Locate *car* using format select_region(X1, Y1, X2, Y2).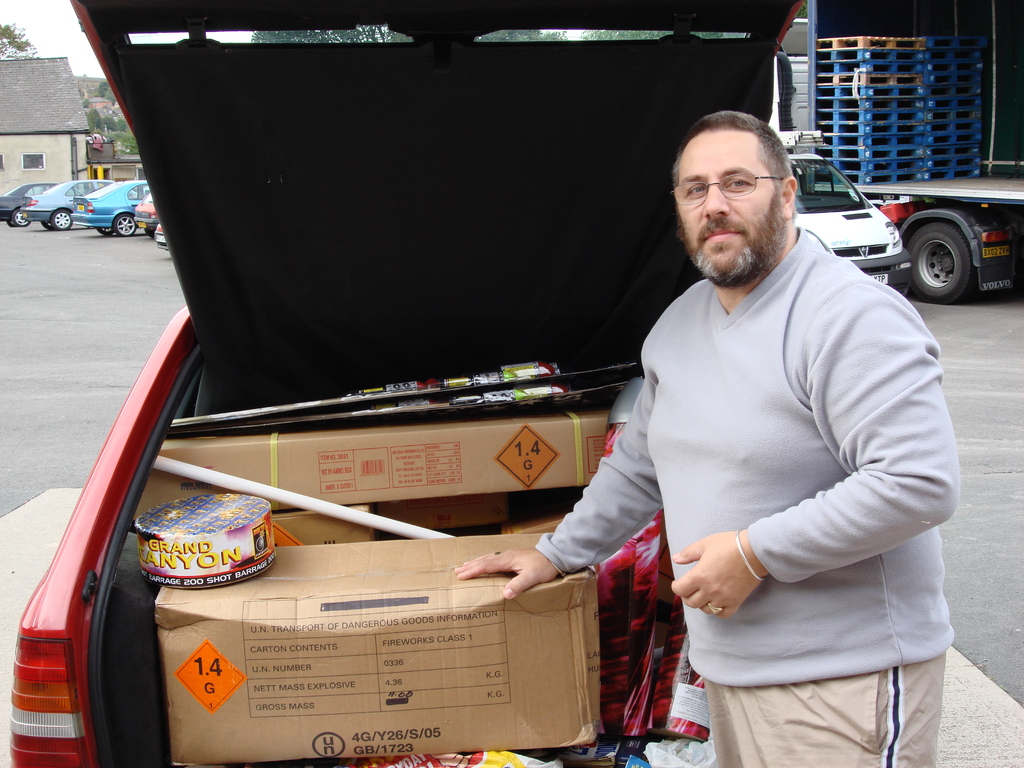
select_region(135, 194, 160, 237).
